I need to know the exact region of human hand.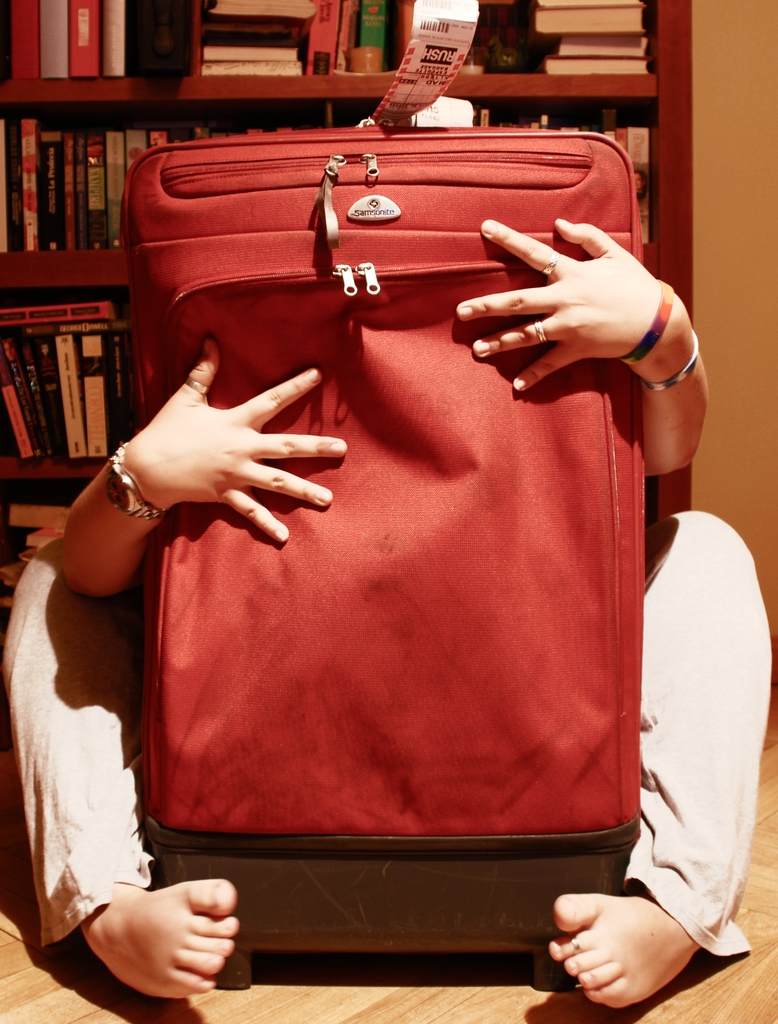
Region: (116,361,349,530).
